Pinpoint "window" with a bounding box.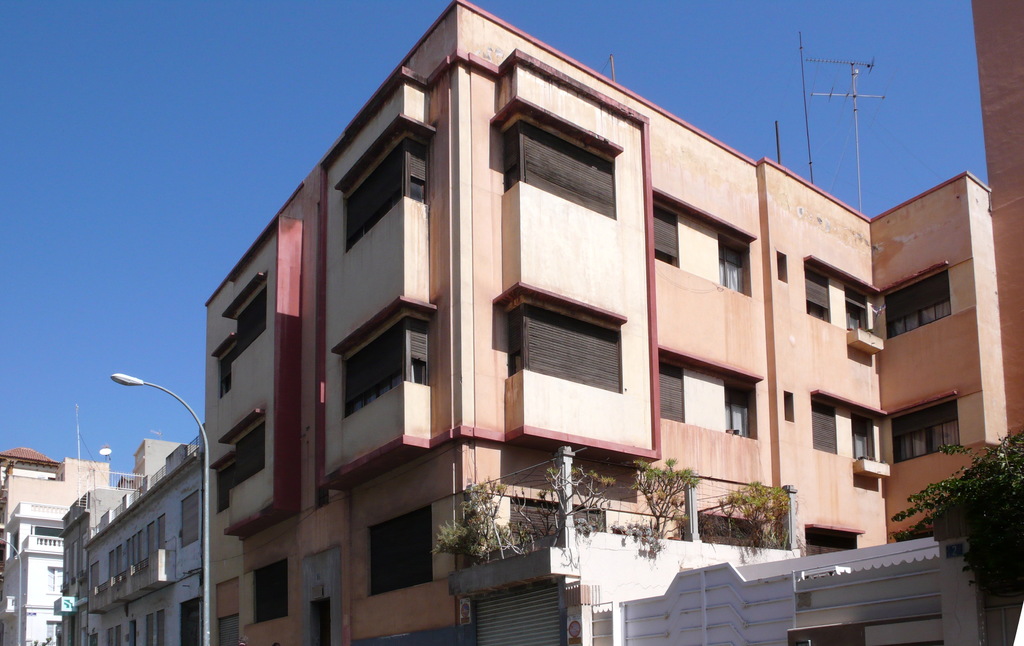
41 622 58 642.
